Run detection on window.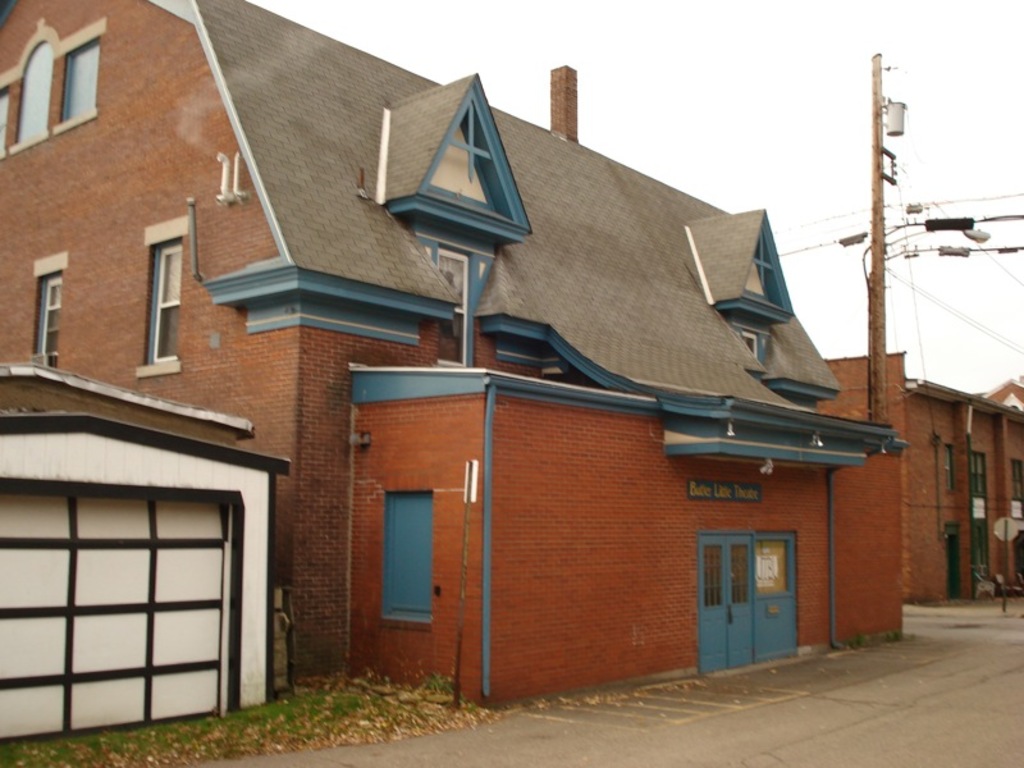
Result: [left=152, top=232, right=180, bottom=365].
